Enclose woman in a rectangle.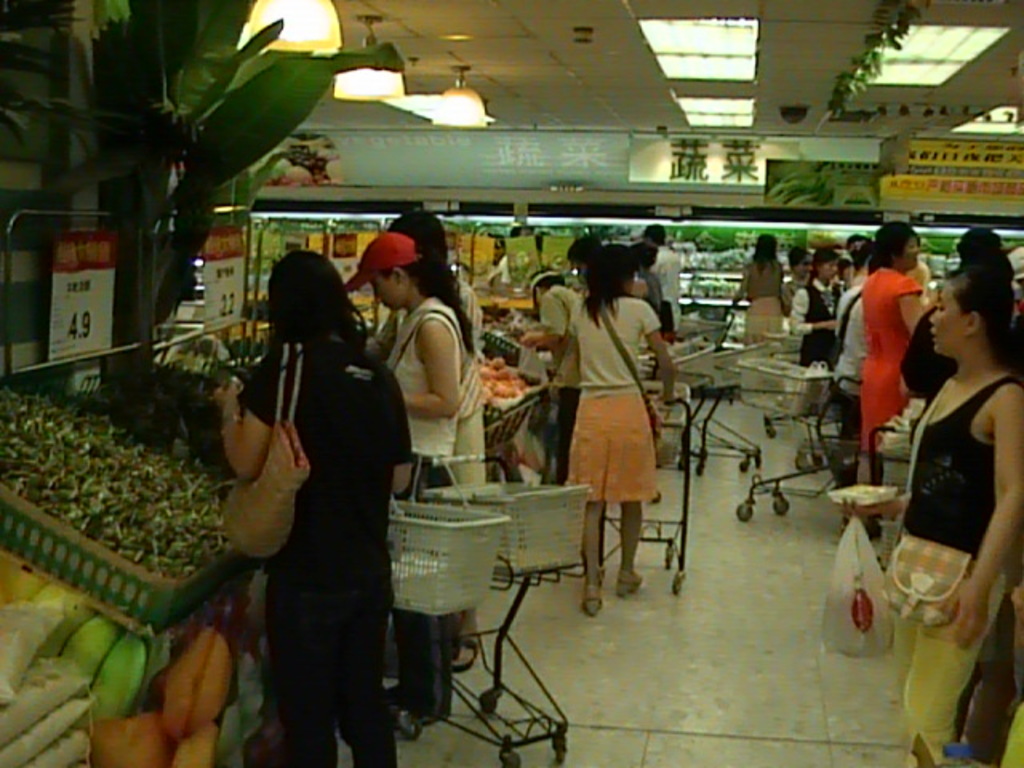
bbox=(832, 240, 880, 533).
